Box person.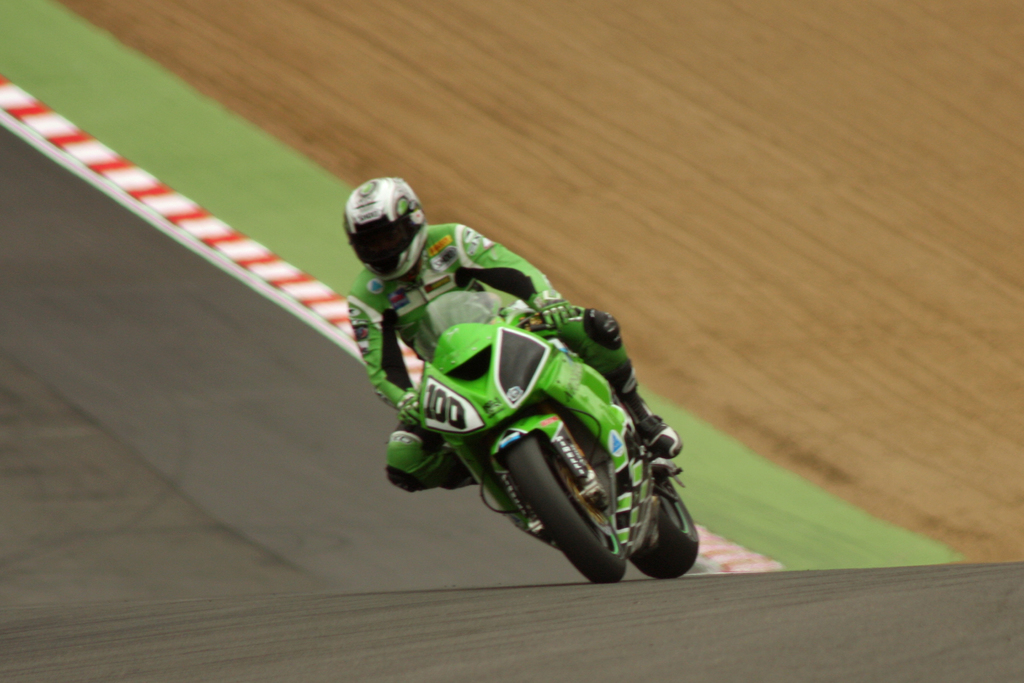
[342,172,677,486].
